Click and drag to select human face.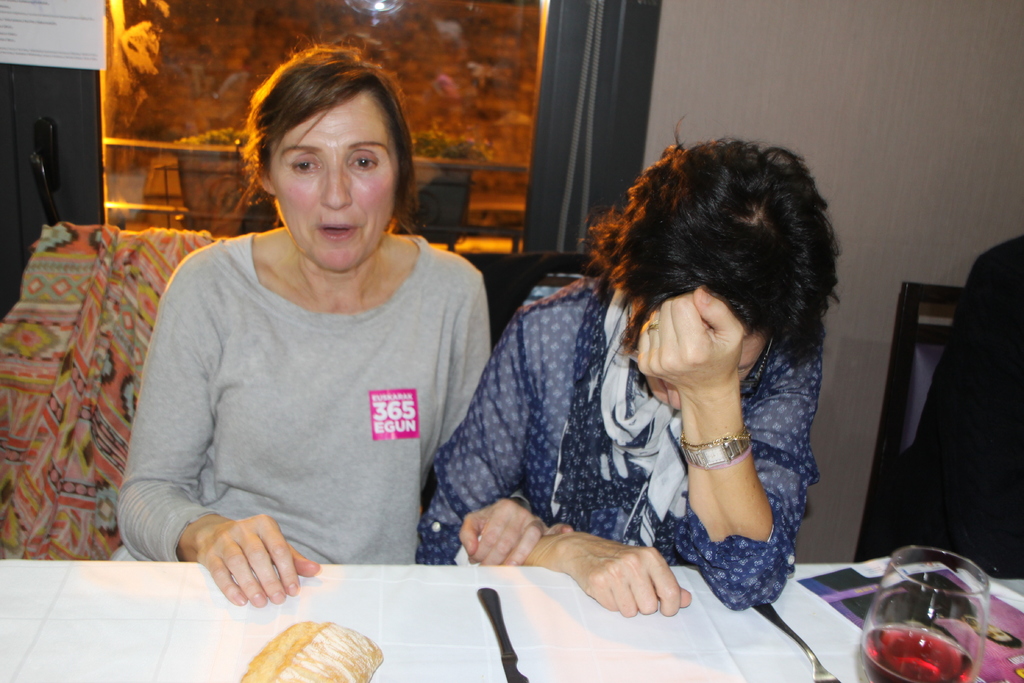
Selection: detection(255, 81, 402, 267).
